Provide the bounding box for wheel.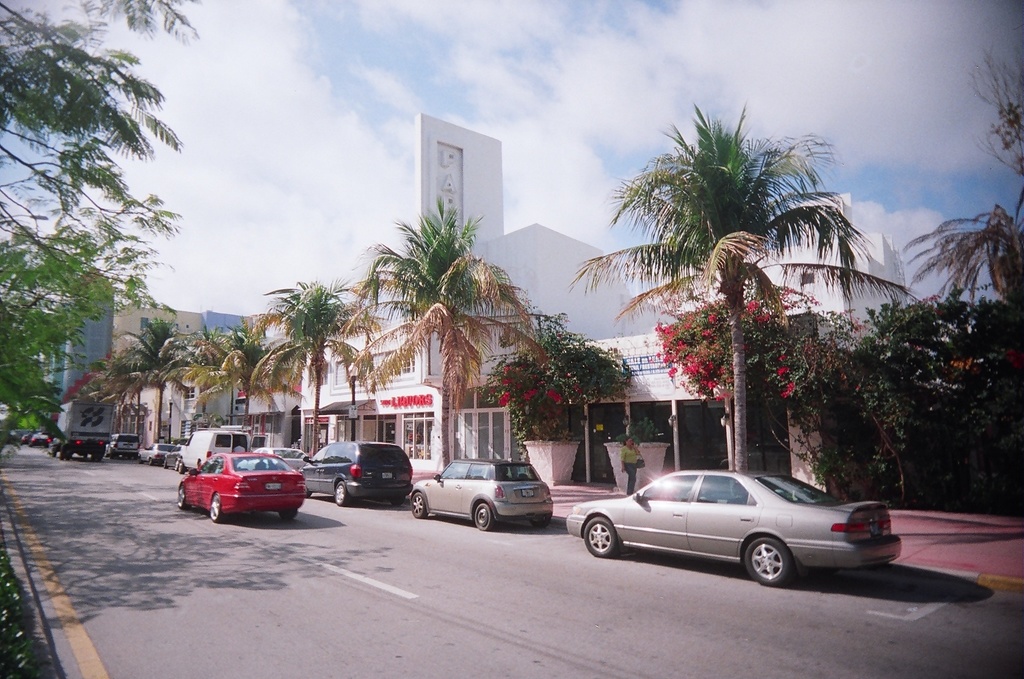
left=148, top=458, right=155, bottom=464.
